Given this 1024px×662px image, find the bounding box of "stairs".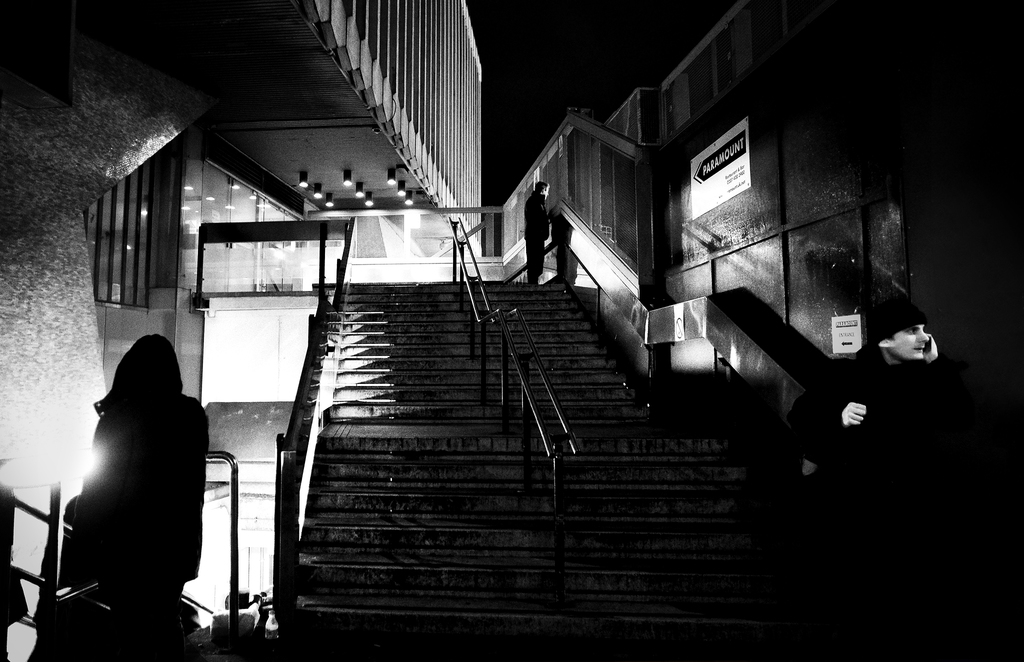
bbox=(274, 278, 816, 648).
